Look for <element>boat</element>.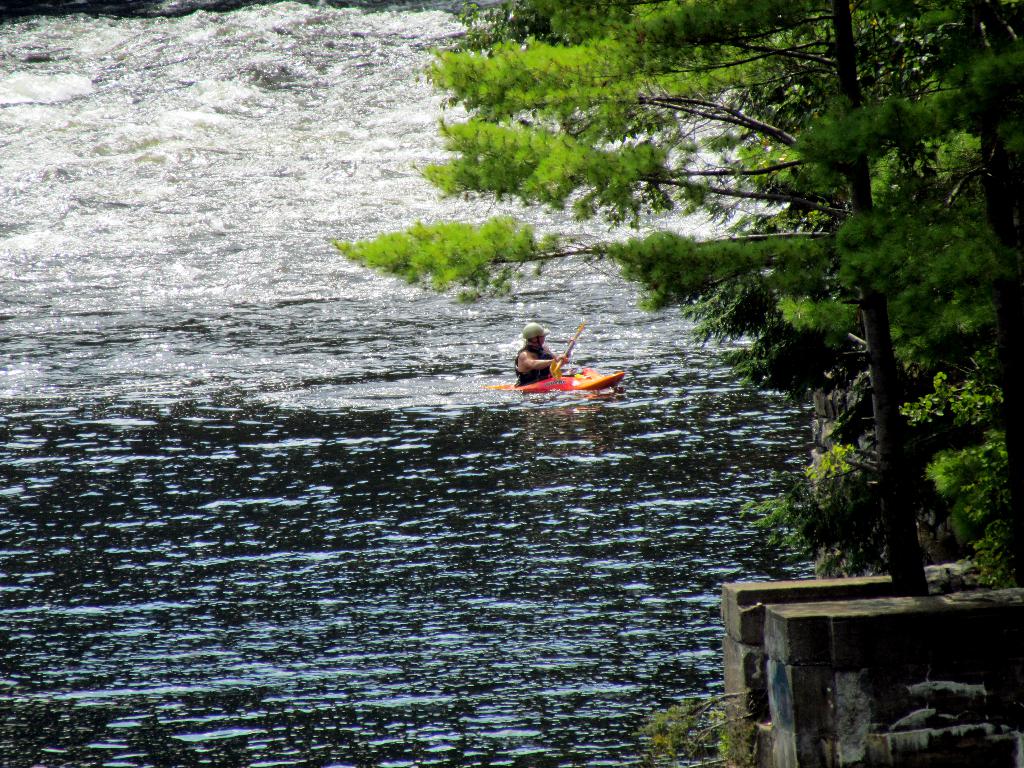
Found: pyautogui.locateOnScreen(478, 323, 630, 389).
